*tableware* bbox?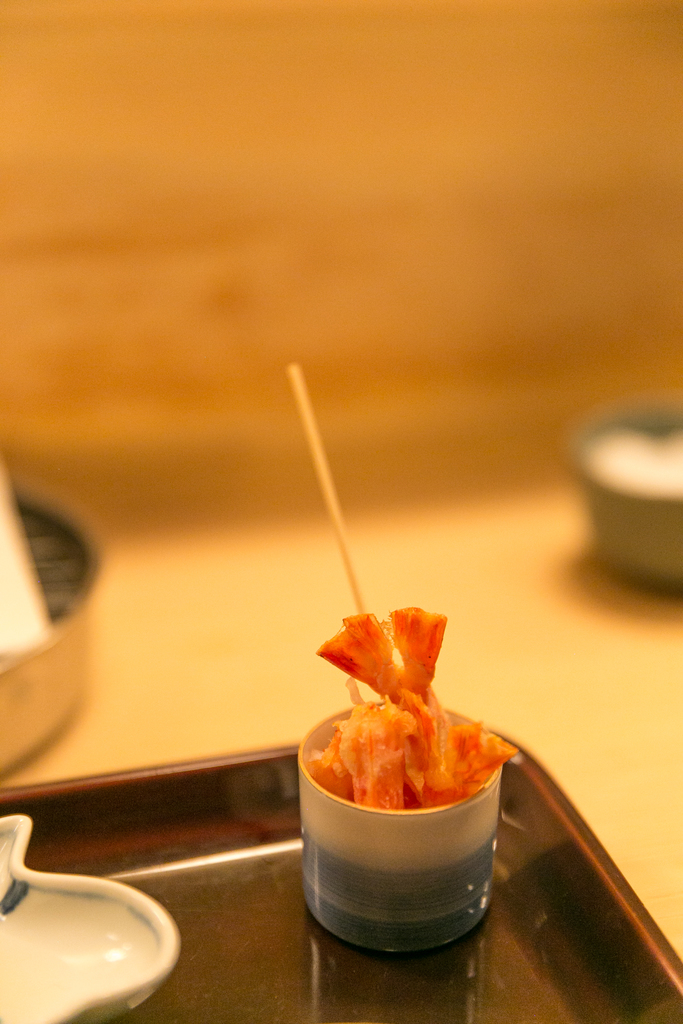
563:390:682:596
